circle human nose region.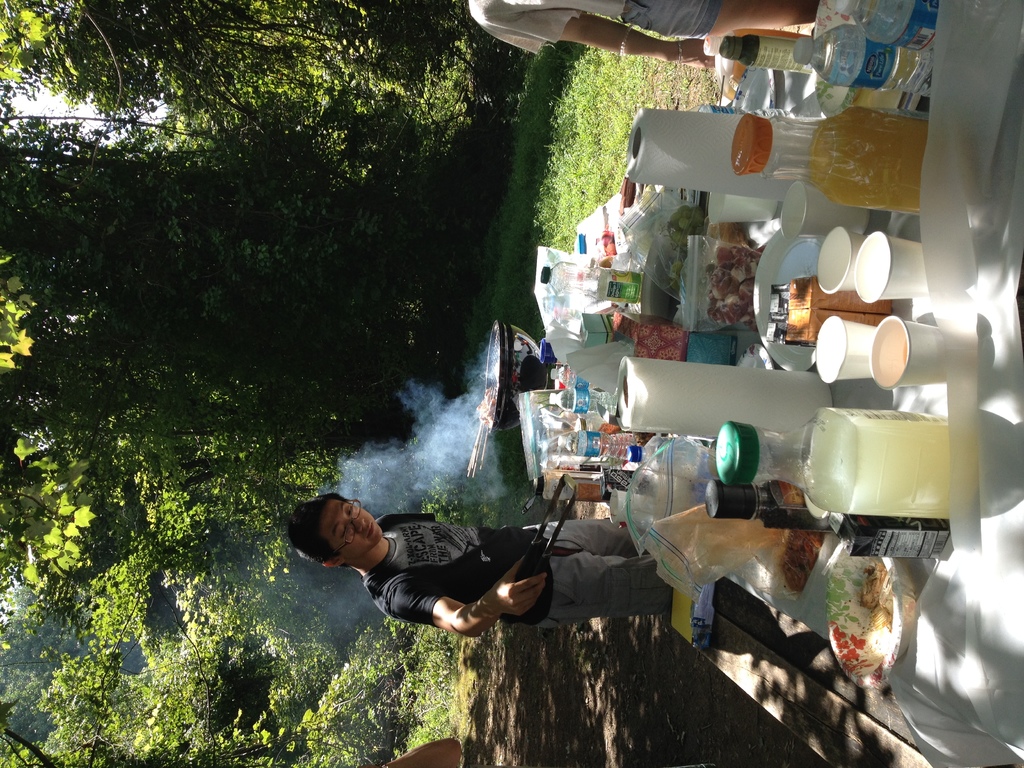
Region: region(349, 515, 367, 531).
